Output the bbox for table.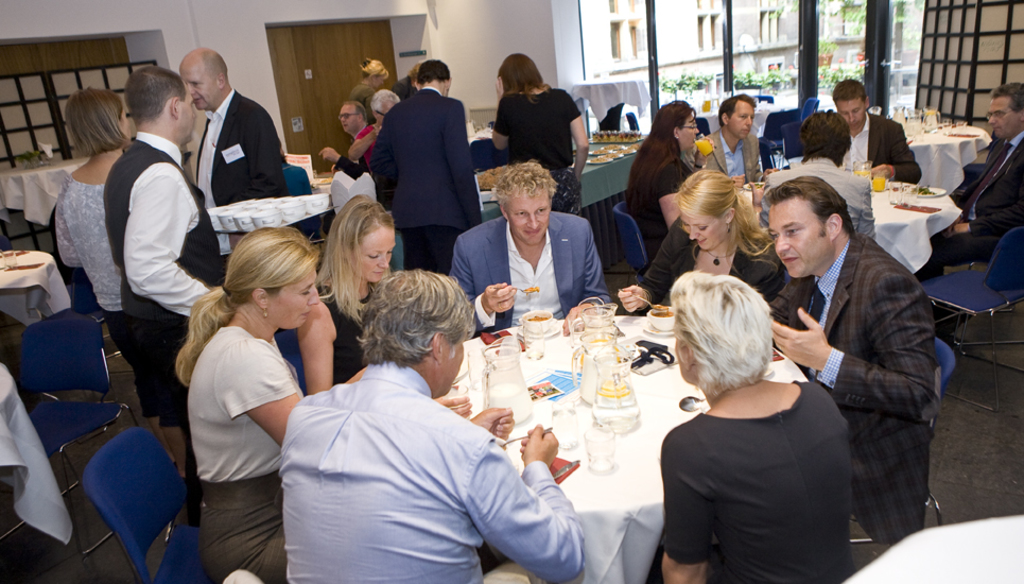
[x1=393, y1=132, x2=650, y2=275].
